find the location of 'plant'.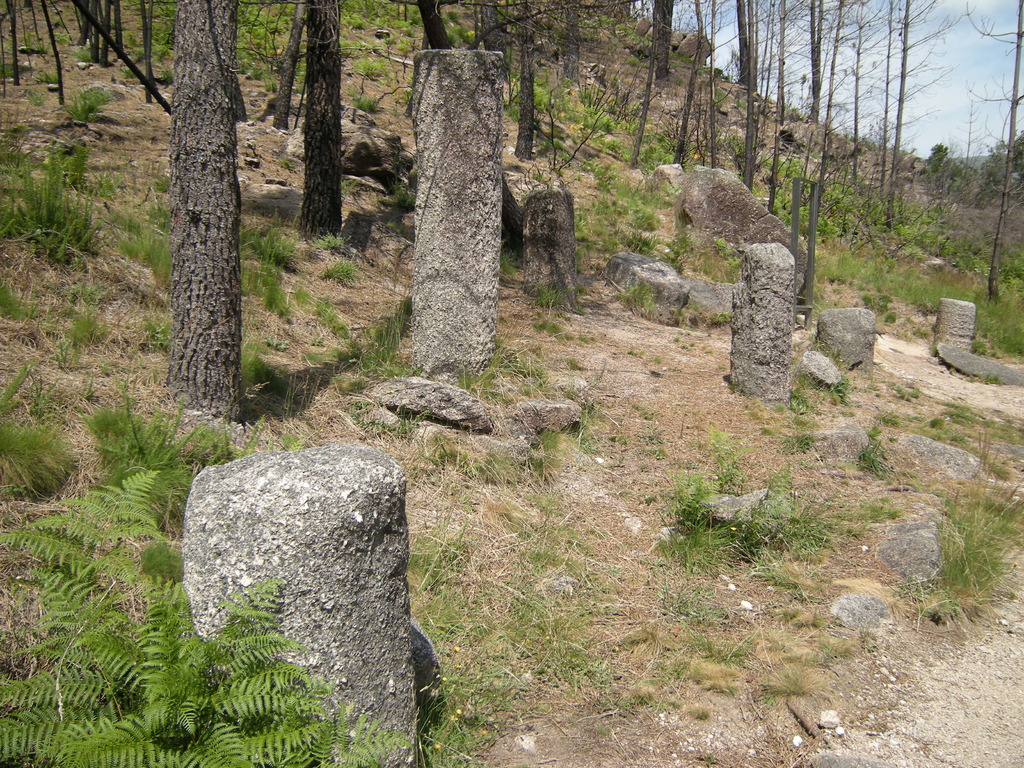
Location: 52/77/112/108.
